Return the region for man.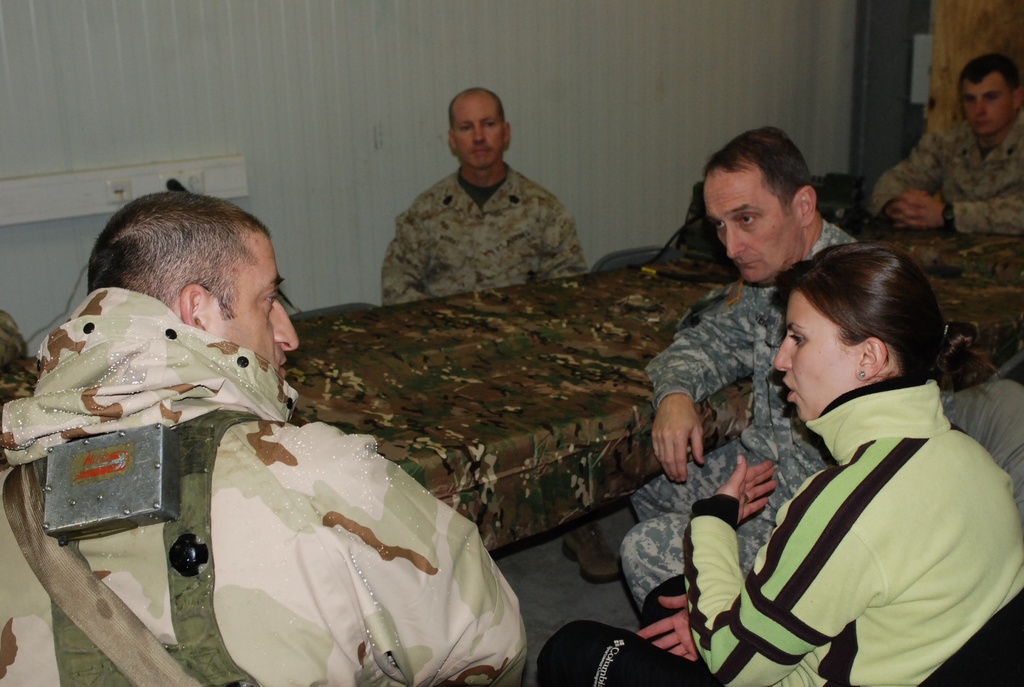
{"x1": 0, "y1": 191, "x2": 526, "y2": 686}.
